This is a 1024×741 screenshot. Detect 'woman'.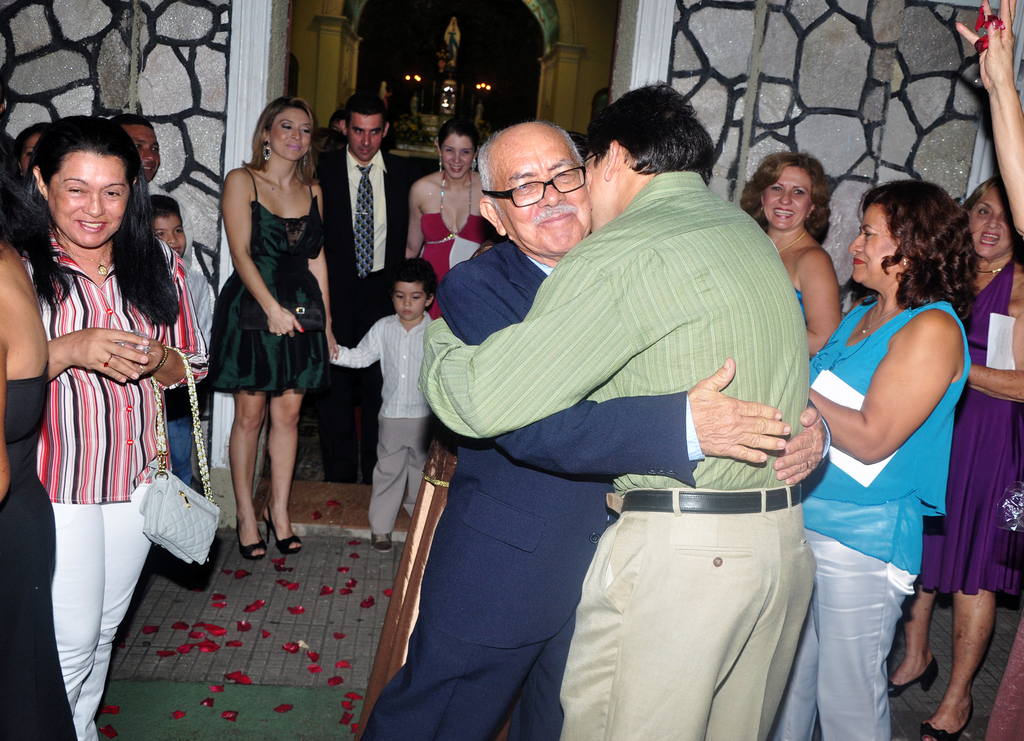
[left=401, top=117, right=487, bottom=320].
